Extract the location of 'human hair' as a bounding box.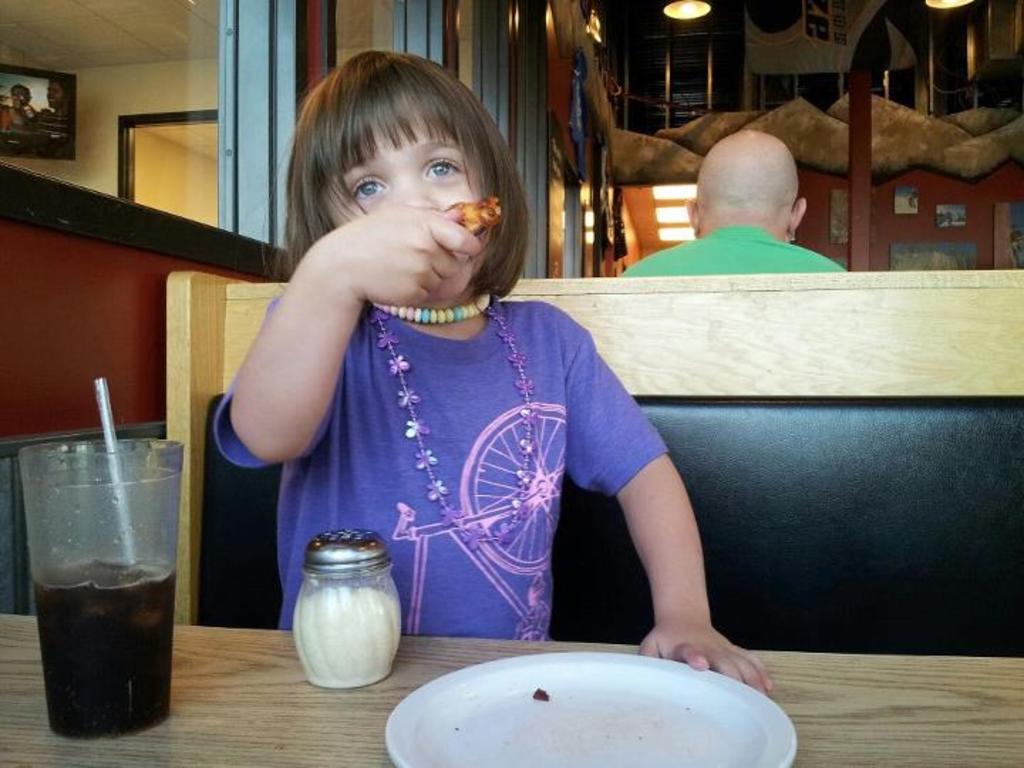
box(276, 51, 516, 323).
